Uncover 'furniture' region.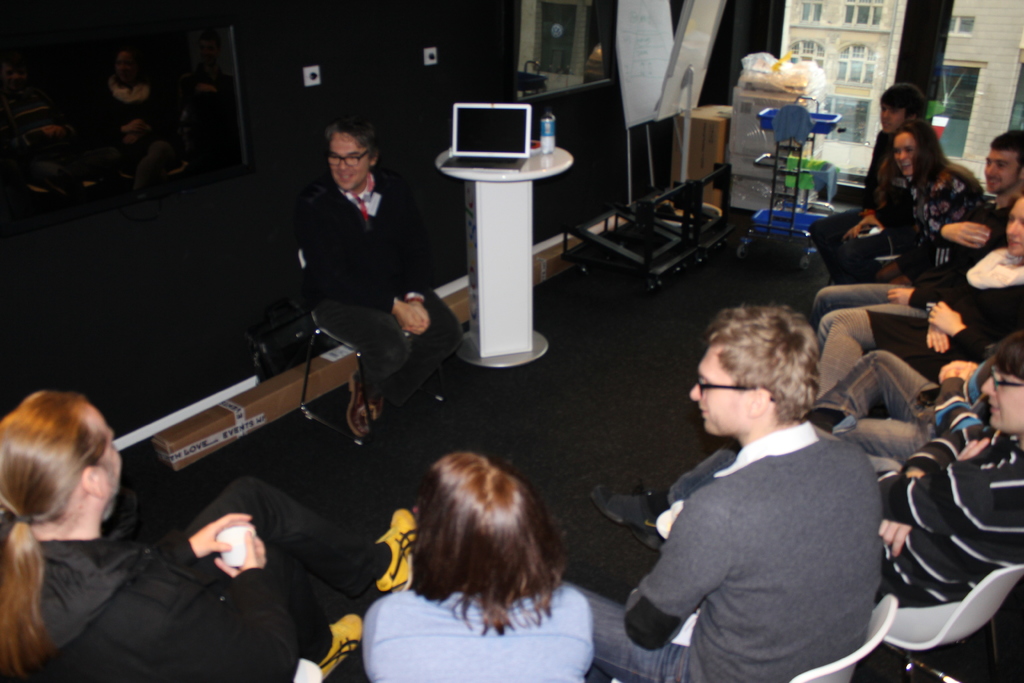
Uncovered: 669, 101, 735, 215.
